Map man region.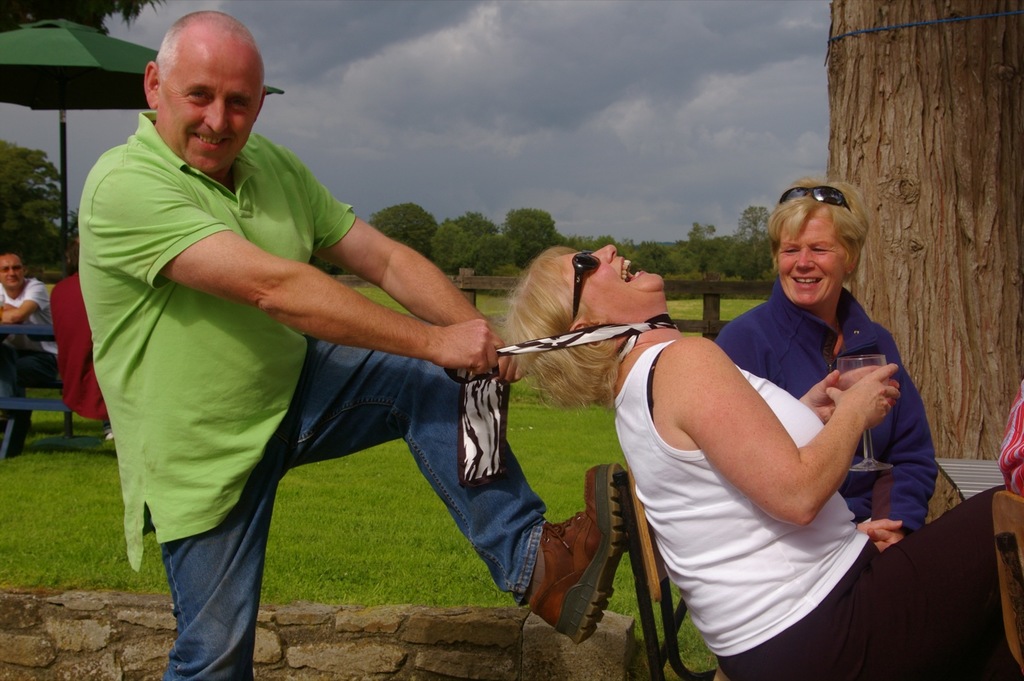
Mapped to detection(0, 252, 54, 454).
